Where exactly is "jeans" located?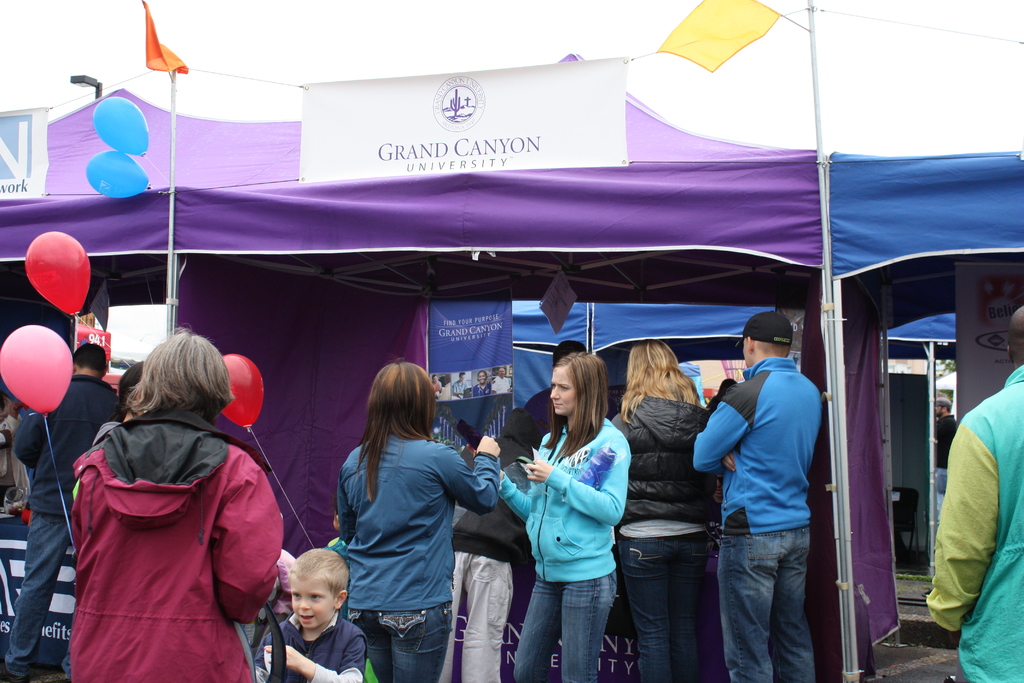
Its bounding box is <bbox>726, 515, 829, 679</bbox>.
